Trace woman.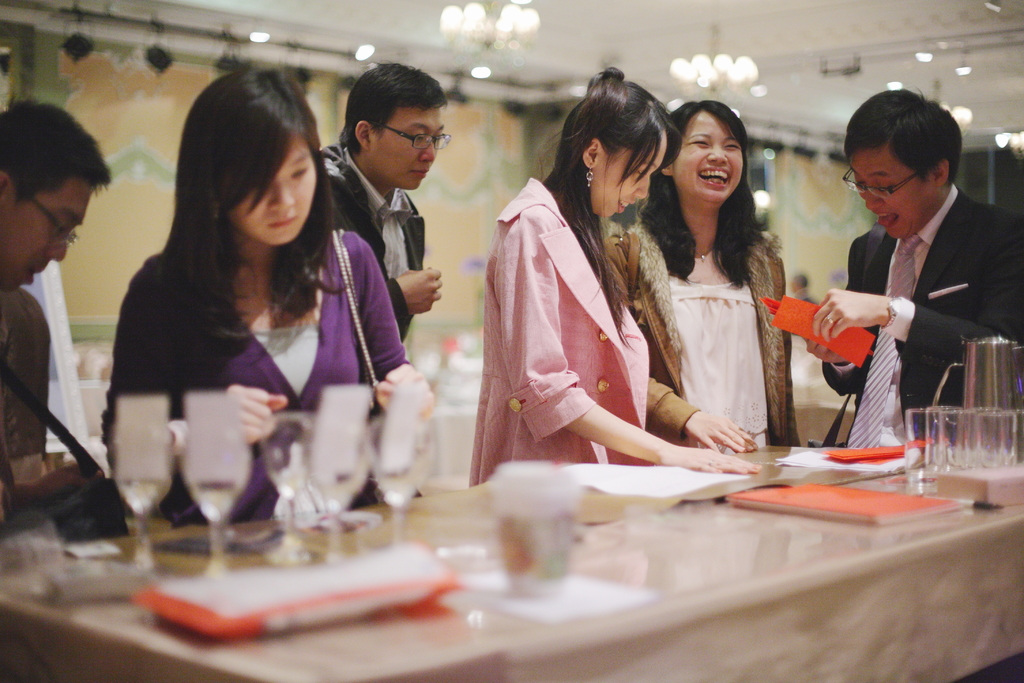
Traced to x1=598 y1=99 x2=800 y2=452.
